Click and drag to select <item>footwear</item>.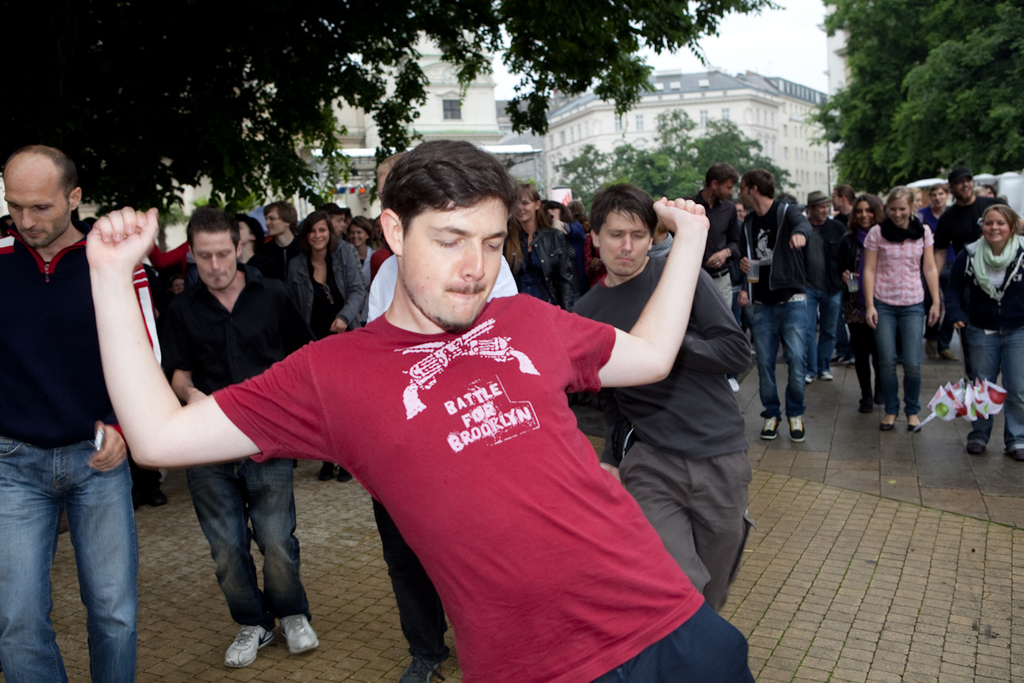
Selection: {"left": 789, "top": 415, "right": 802, "bottom": 441}.
